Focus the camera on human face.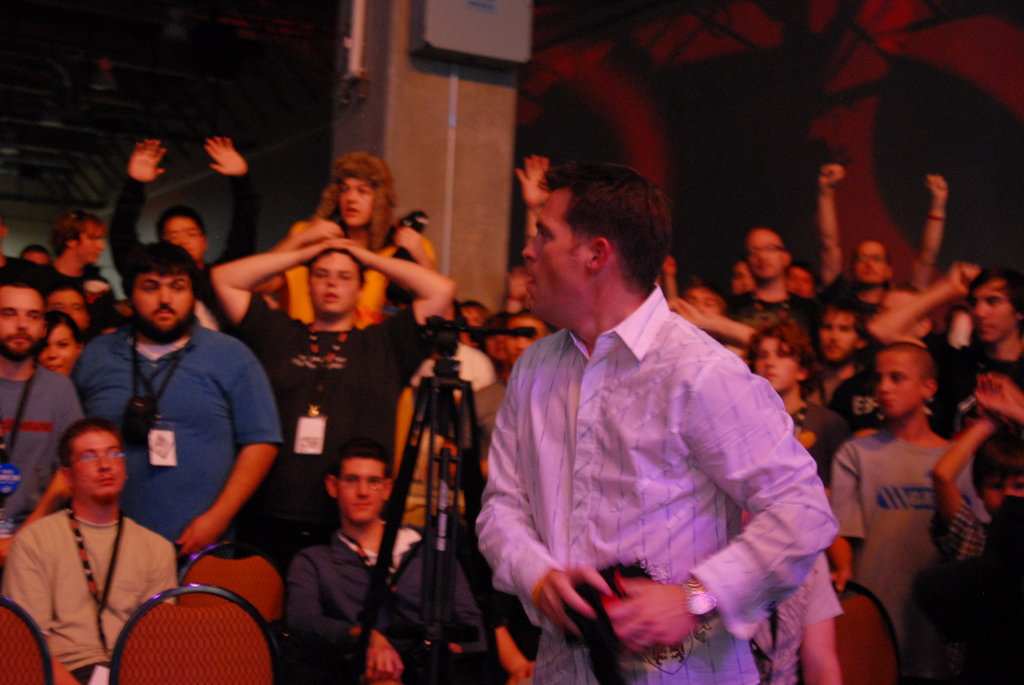
Focus region: BBox(161, 214, 205, 258).
